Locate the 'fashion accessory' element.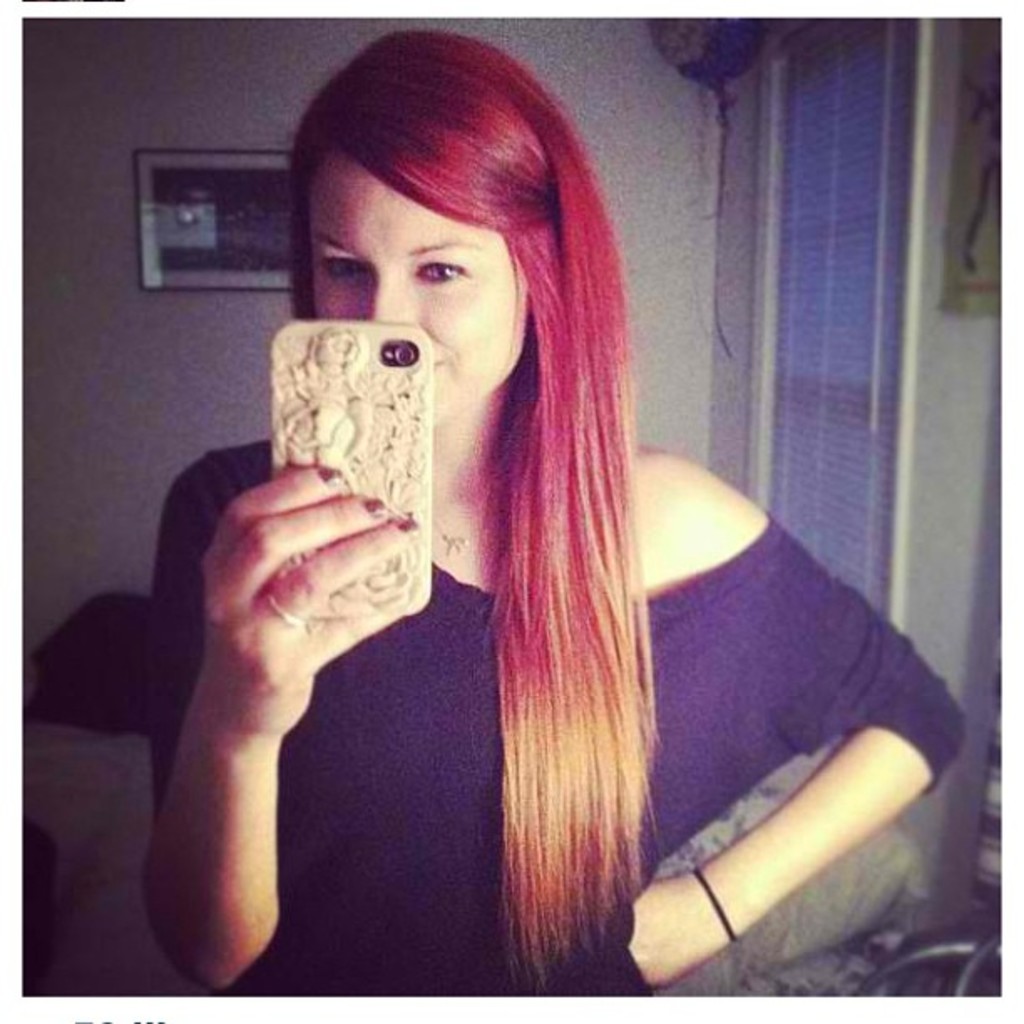
Element bbox: BBox(689, 867, 738, 955).
